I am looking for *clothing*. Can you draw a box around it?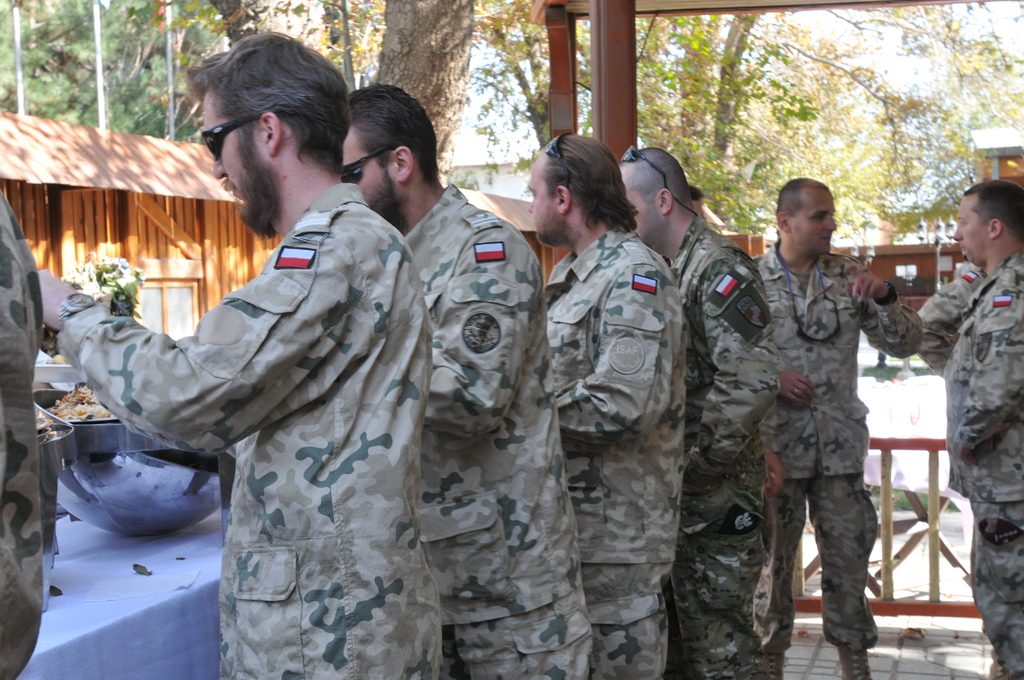
Sure, the bounding box is <bbox>70, 111, 442, 654</bbox>.
